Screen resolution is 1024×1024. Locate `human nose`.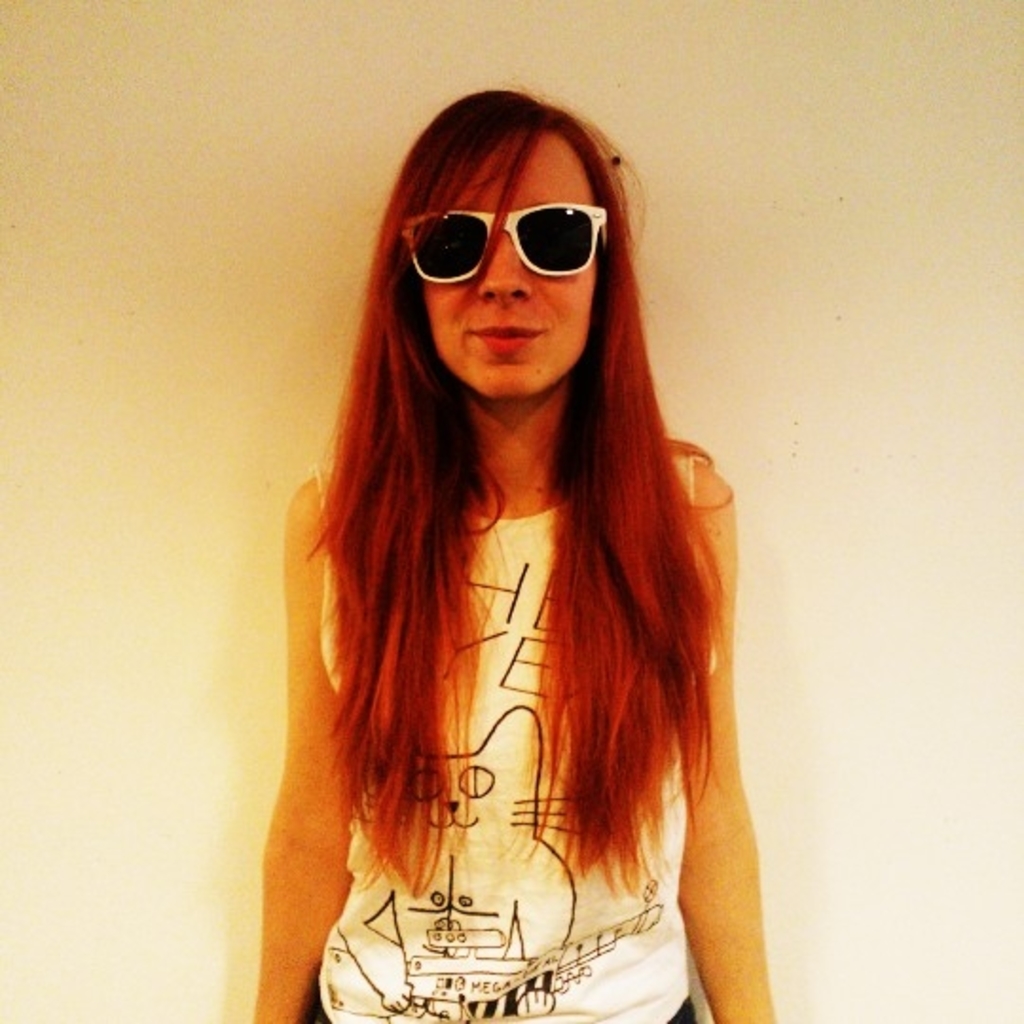
[474, 218, 535, 309].
